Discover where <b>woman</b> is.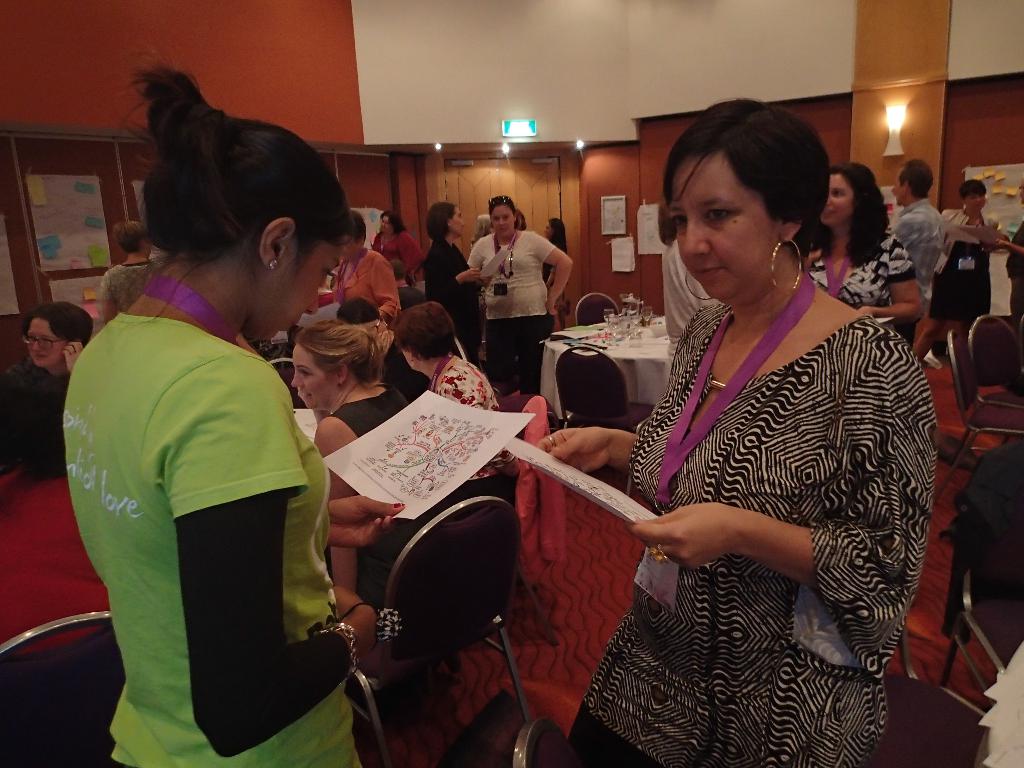
Discovered at locate(303, 321, 521, 610).
